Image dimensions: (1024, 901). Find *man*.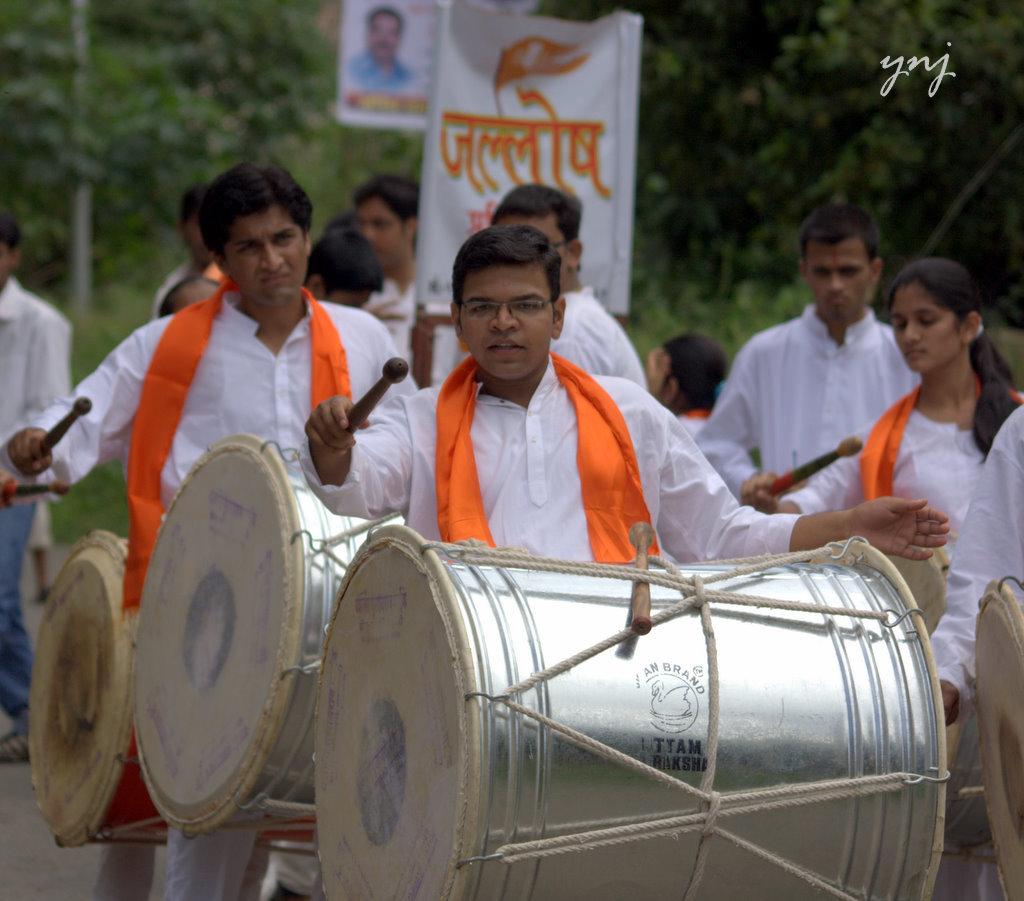
(473, 194, 650, 401).
